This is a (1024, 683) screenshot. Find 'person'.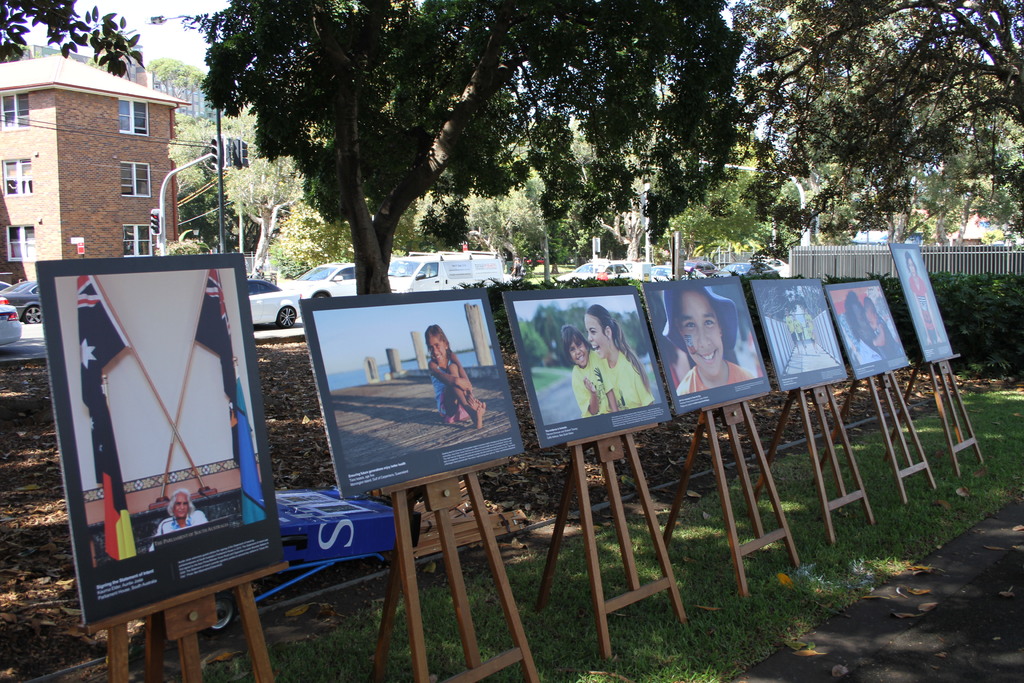
Bounding box: (852, 294, 900, 374).
